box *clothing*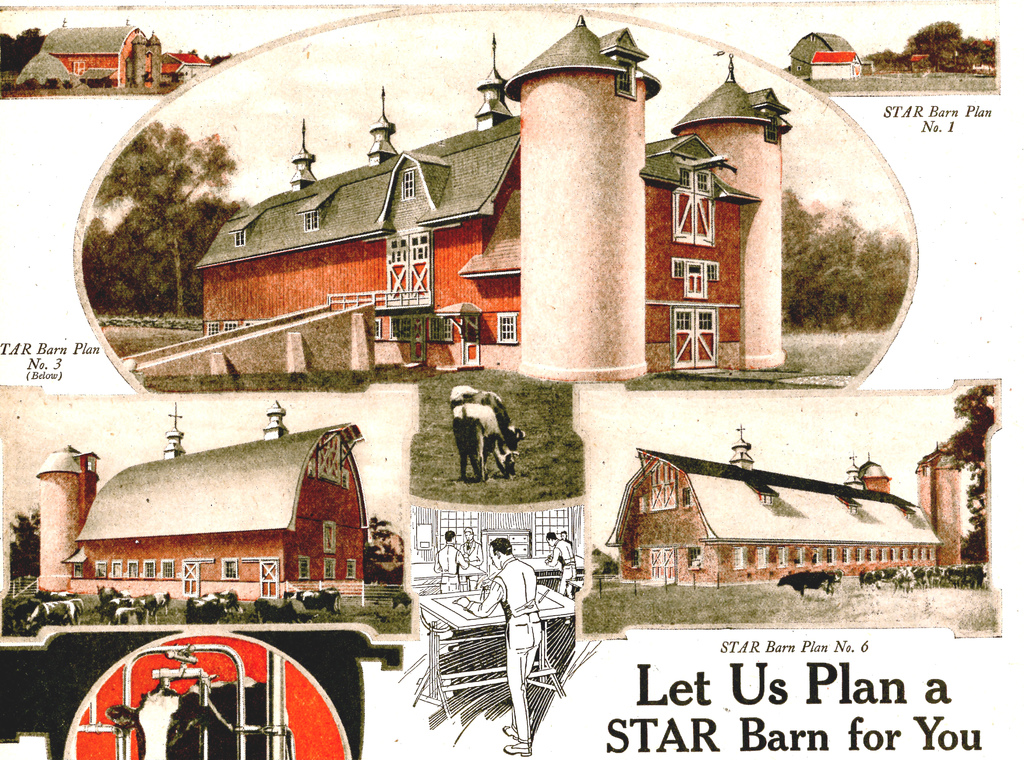
<box>469,557,544,653</box>
